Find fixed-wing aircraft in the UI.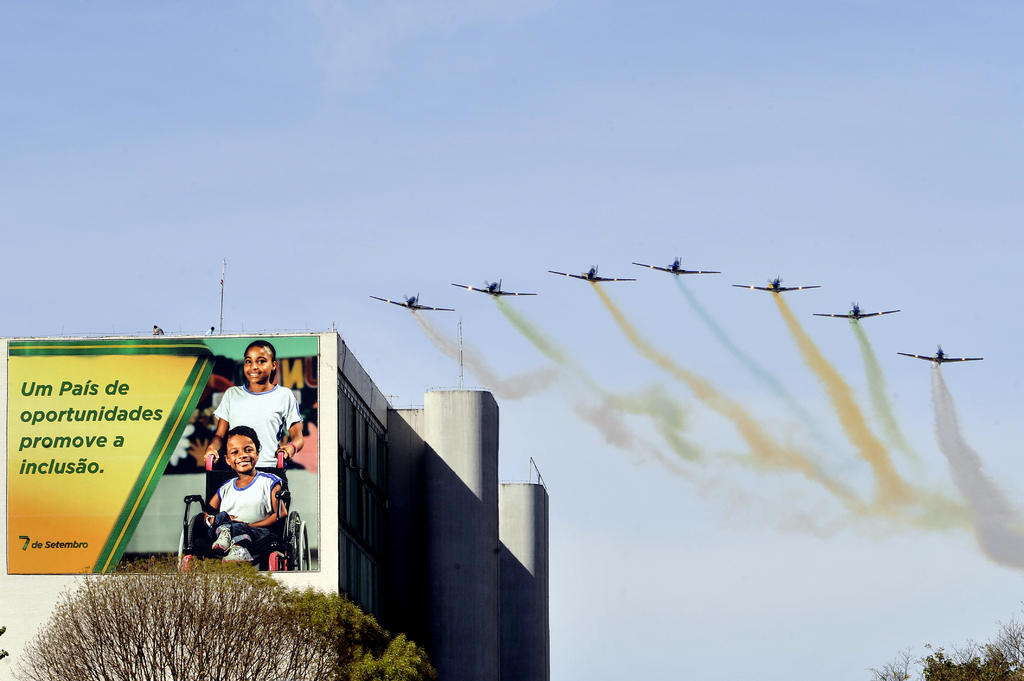
UI element at <bbox>896, 341, 988, 365</bbox>.
